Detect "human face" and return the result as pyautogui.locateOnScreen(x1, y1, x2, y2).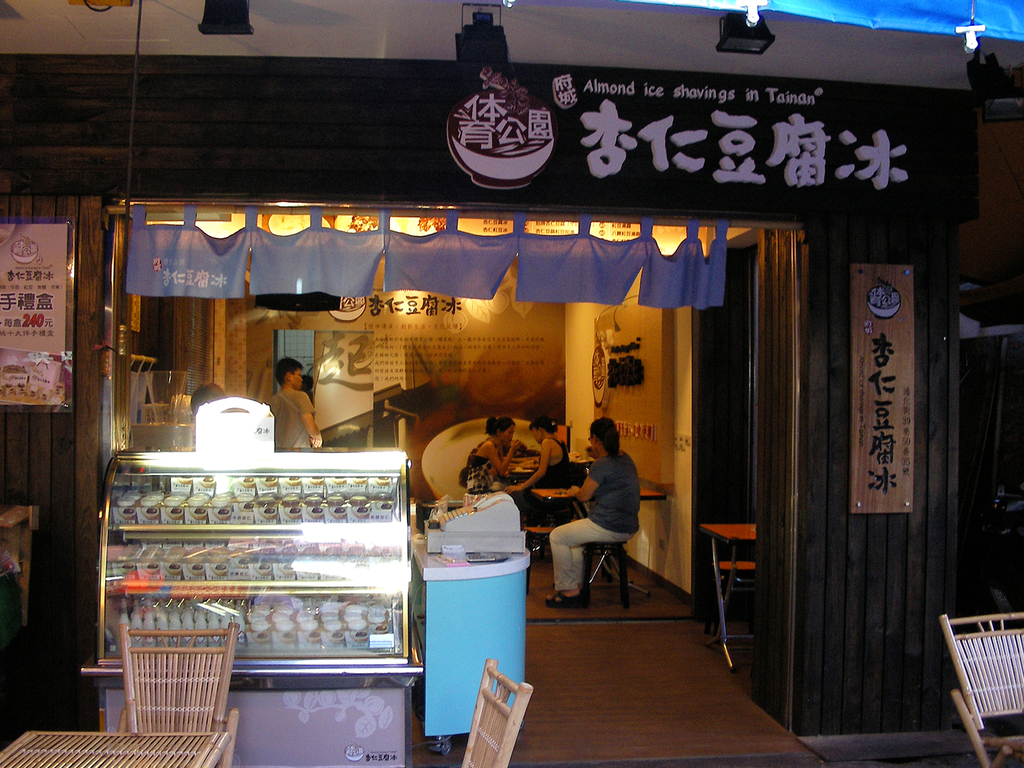
pyautogui.locateOnScreen(589, 436, 594, 448).
